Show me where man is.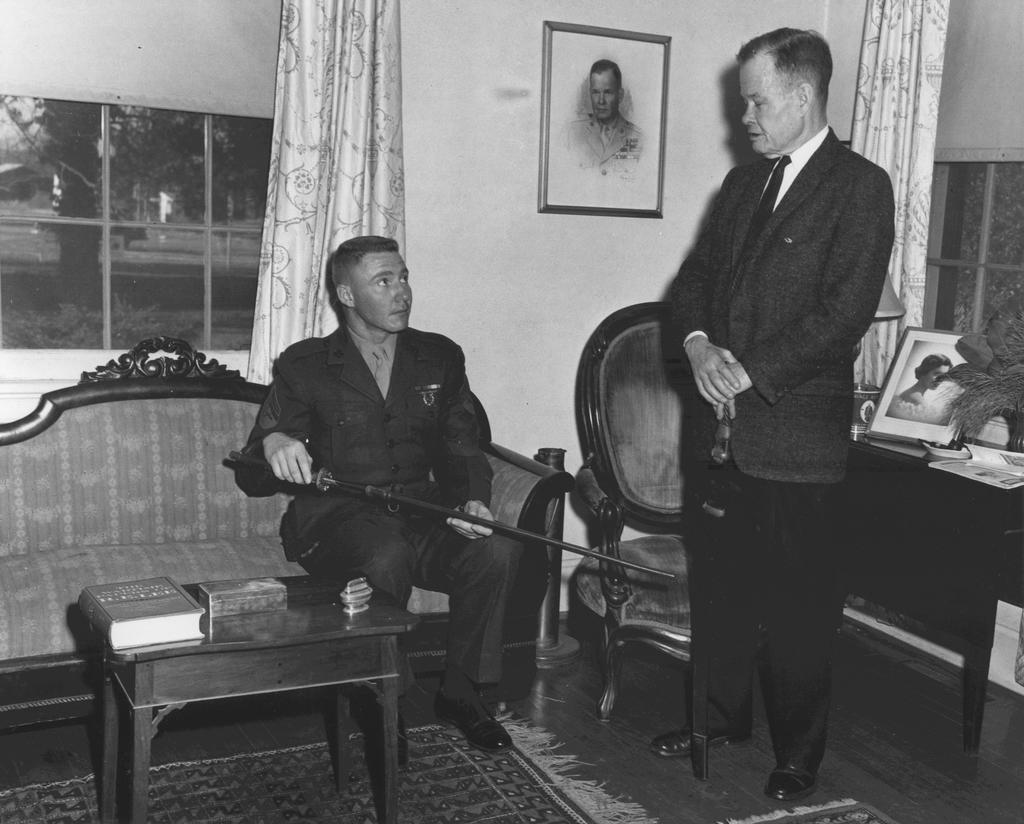
man is at (x1=616, y1=9, x2=914, y2=765).
